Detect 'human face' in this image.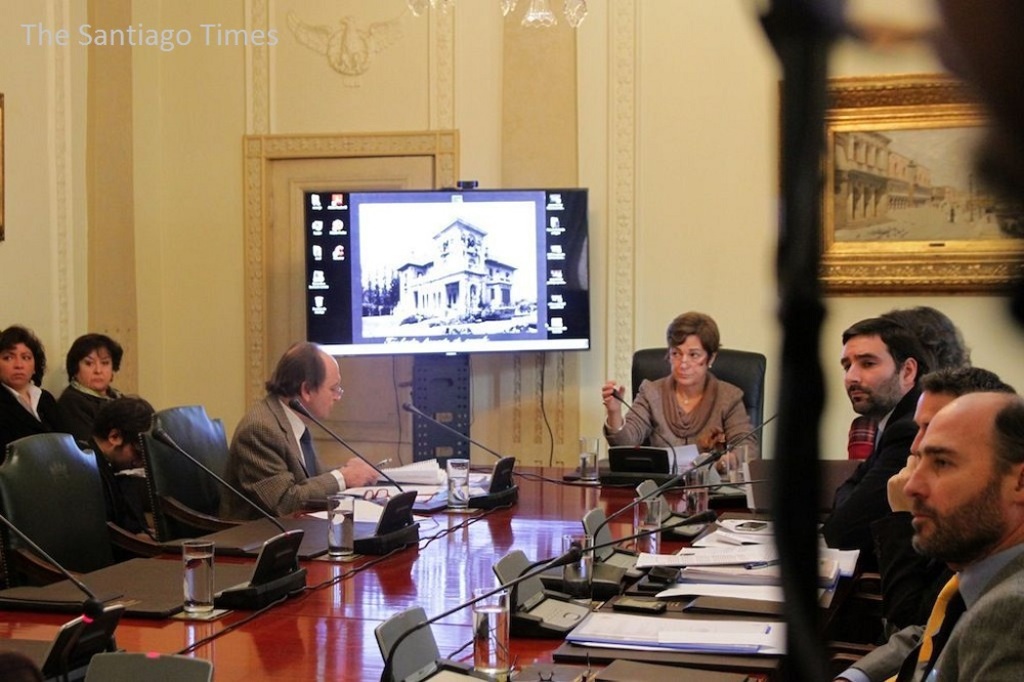
Detection: left=842, top=335, right=901, bottom=417.
